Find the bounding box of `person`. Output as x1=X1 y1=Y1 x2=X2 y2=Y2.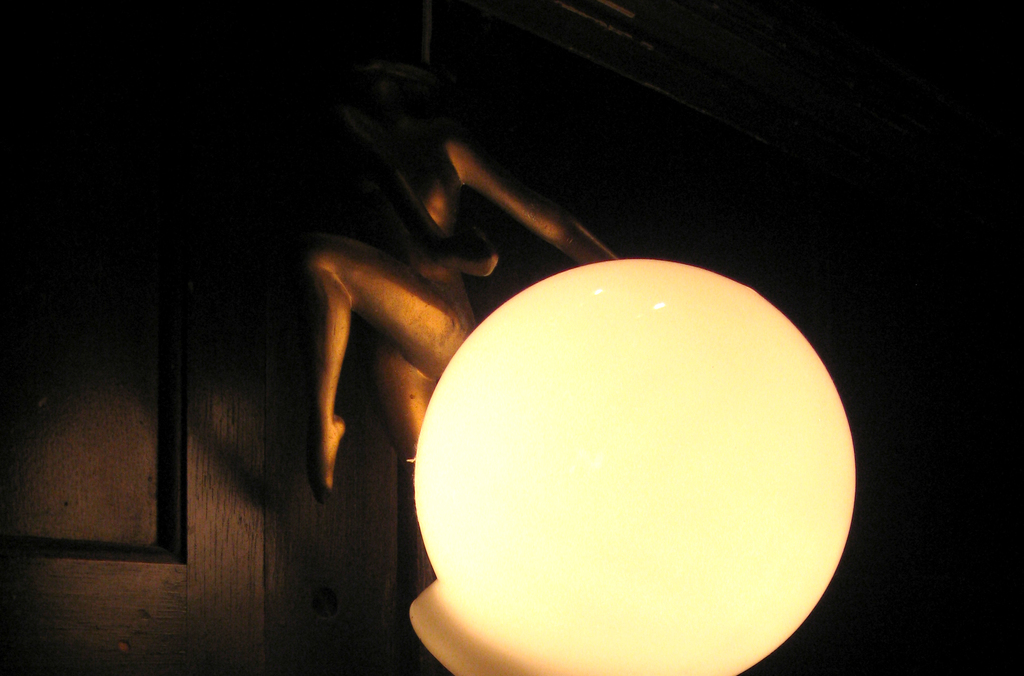
x1=295 y1=57 x2=618 y2=497.
